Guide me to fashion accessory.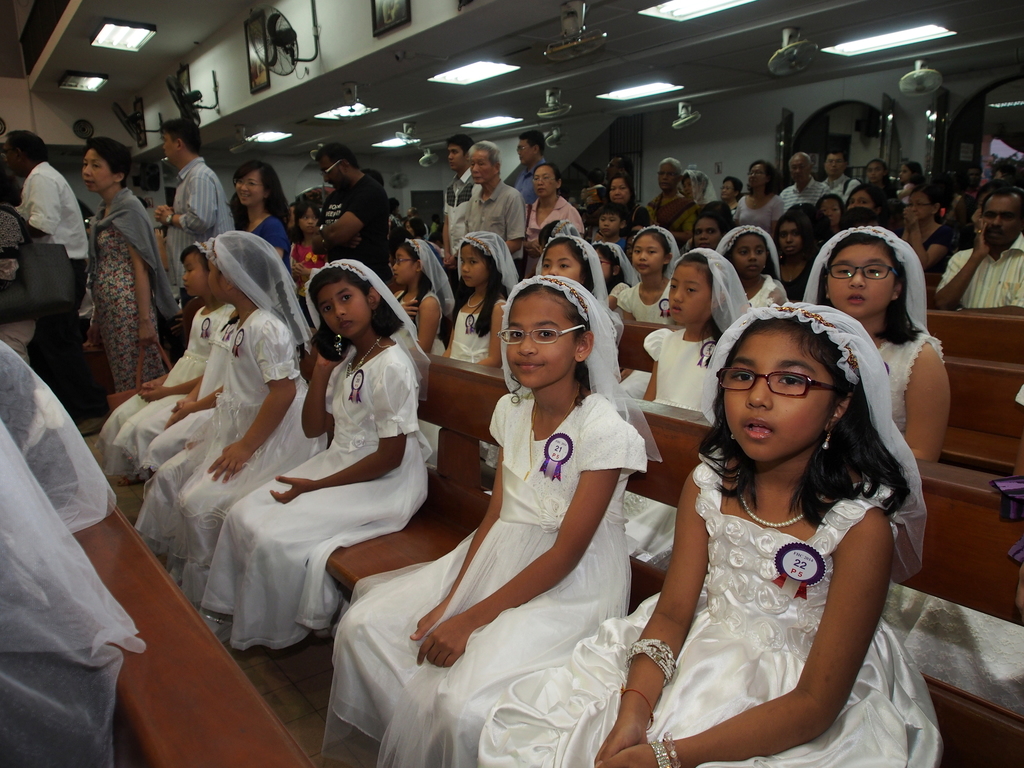
Guidance: (665, 732, 684, 767).
